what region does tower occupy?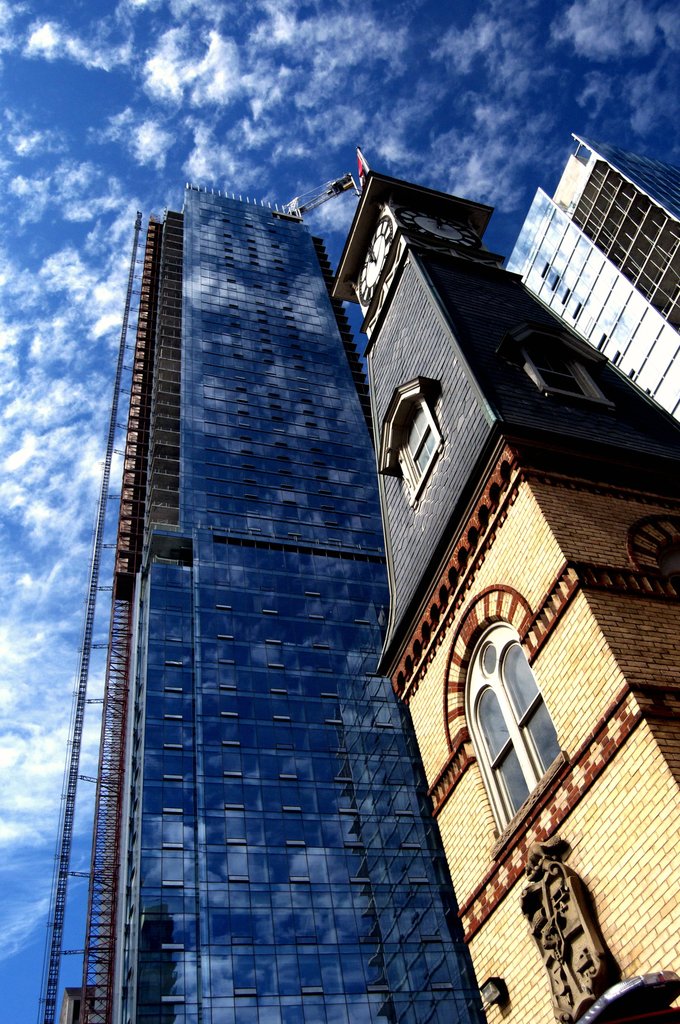
l=36, t=178, r=489, b=1023.
